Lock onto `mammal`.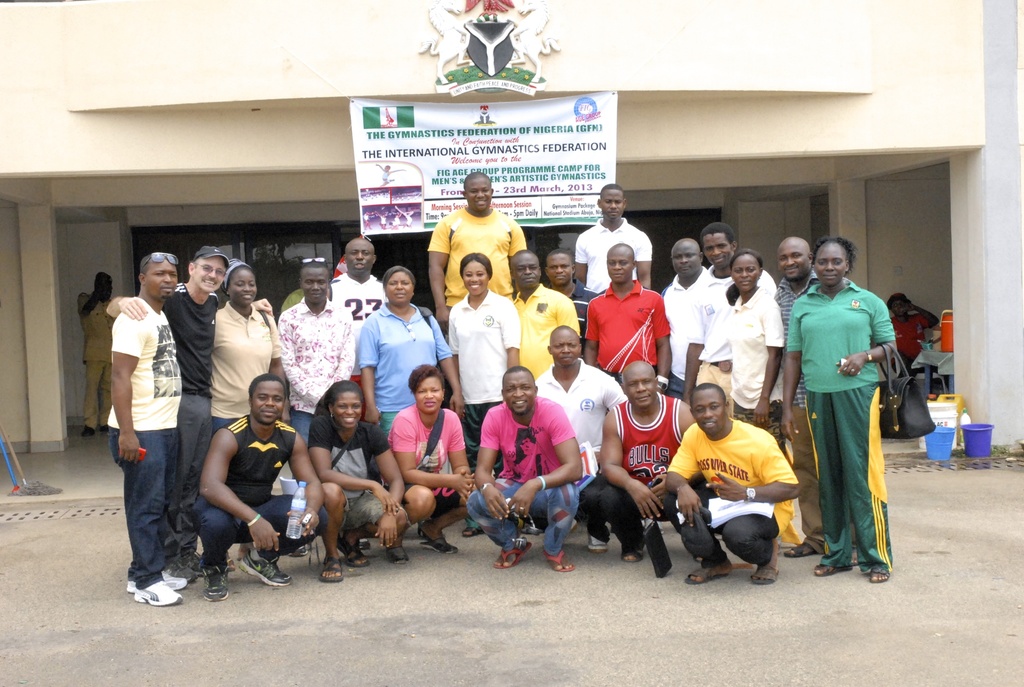
Locked: (left=357, top=265, right=461, bottom=537).
